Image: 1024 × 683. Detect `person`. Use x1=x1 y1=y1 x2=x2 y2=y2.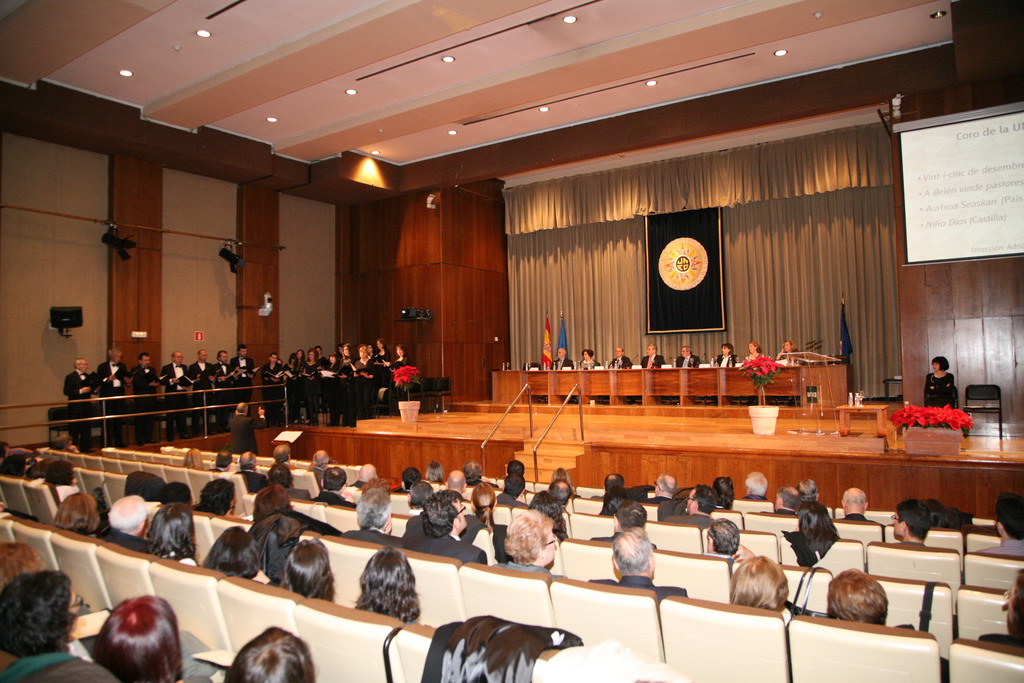
x1=918 y1=352 x2=959 y2=414.
